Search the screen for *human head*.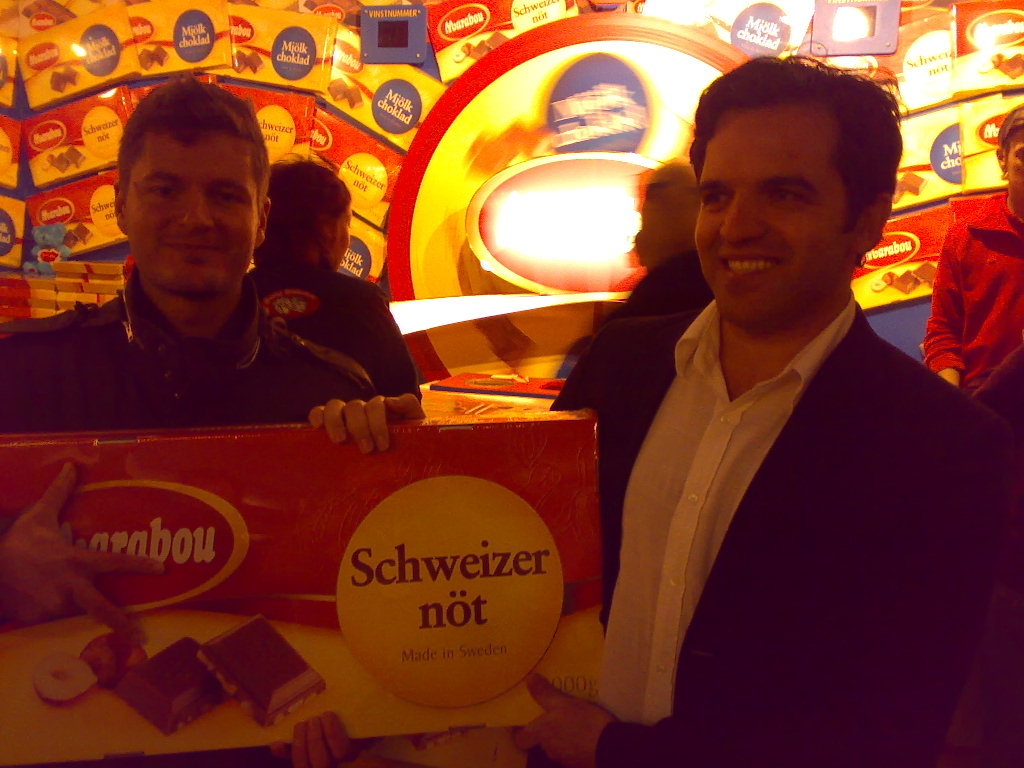
Found at box(112, 73, 272, 305).
